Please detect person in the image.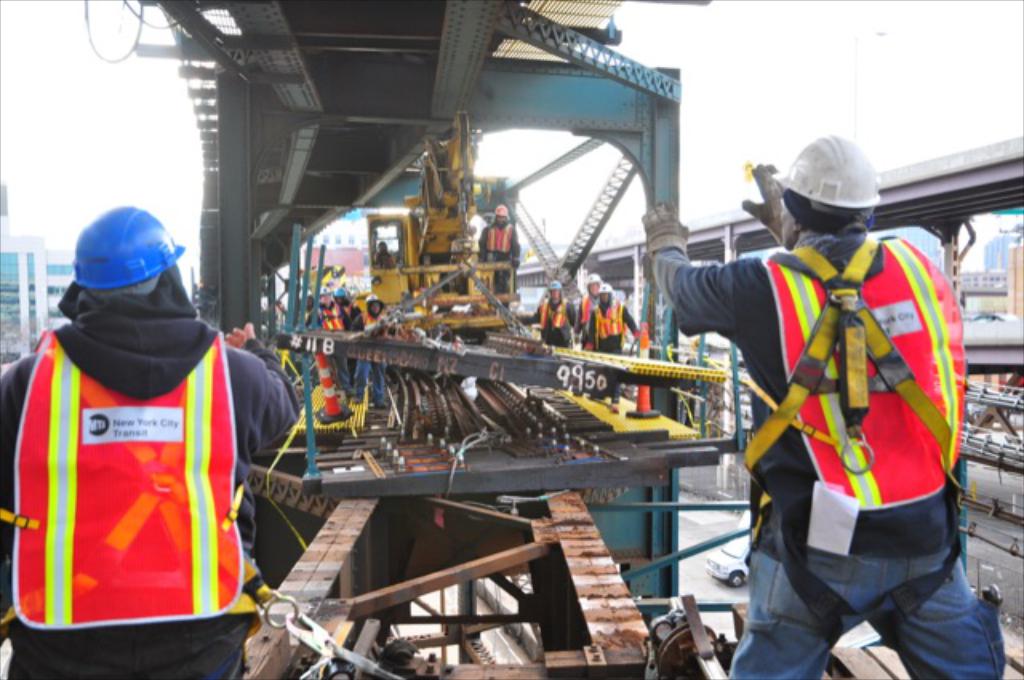
571,274,605,328.
